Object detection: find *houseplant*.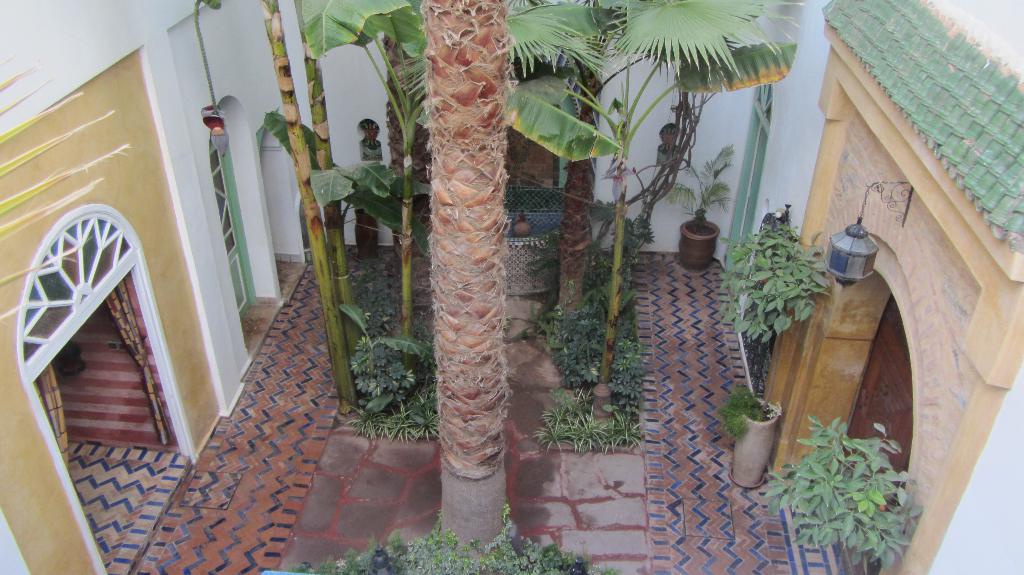
(666, 145, 739, 261).
